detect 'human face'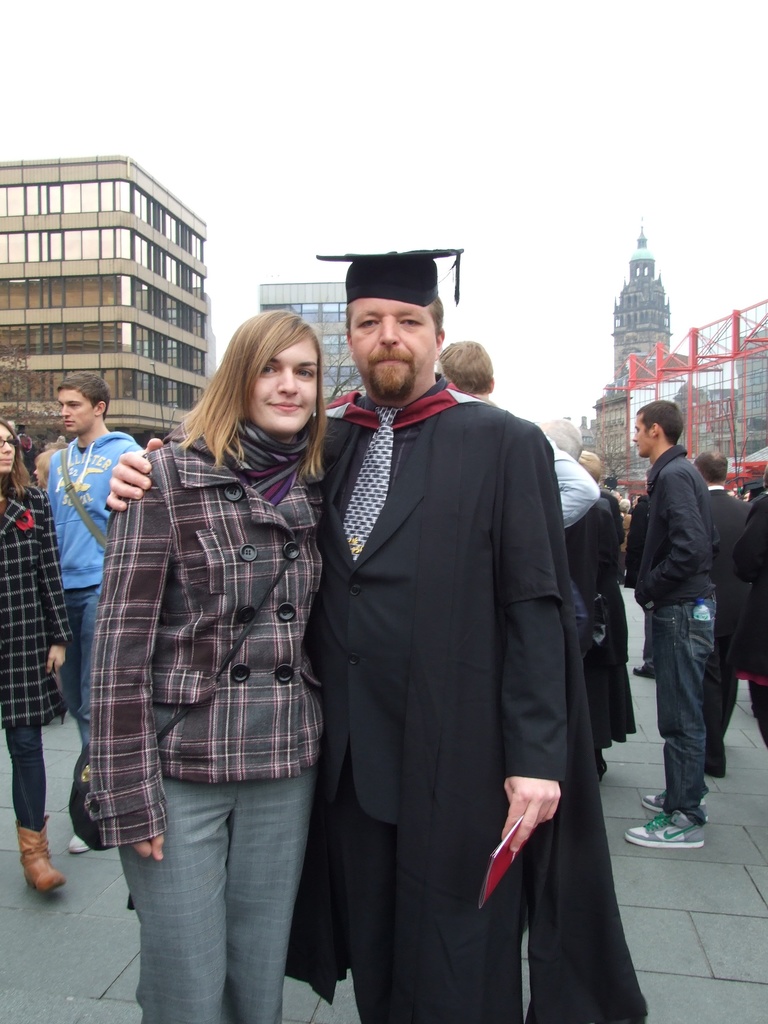
630/410/660/456
